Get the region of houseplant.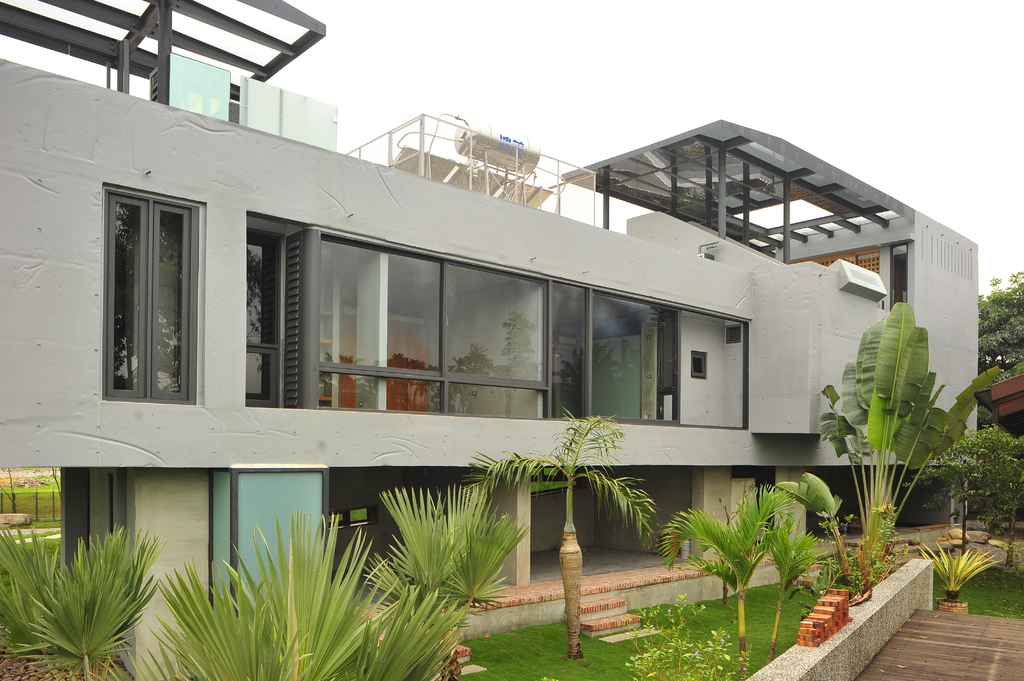
Rect(915, 539, 1007, 618).
